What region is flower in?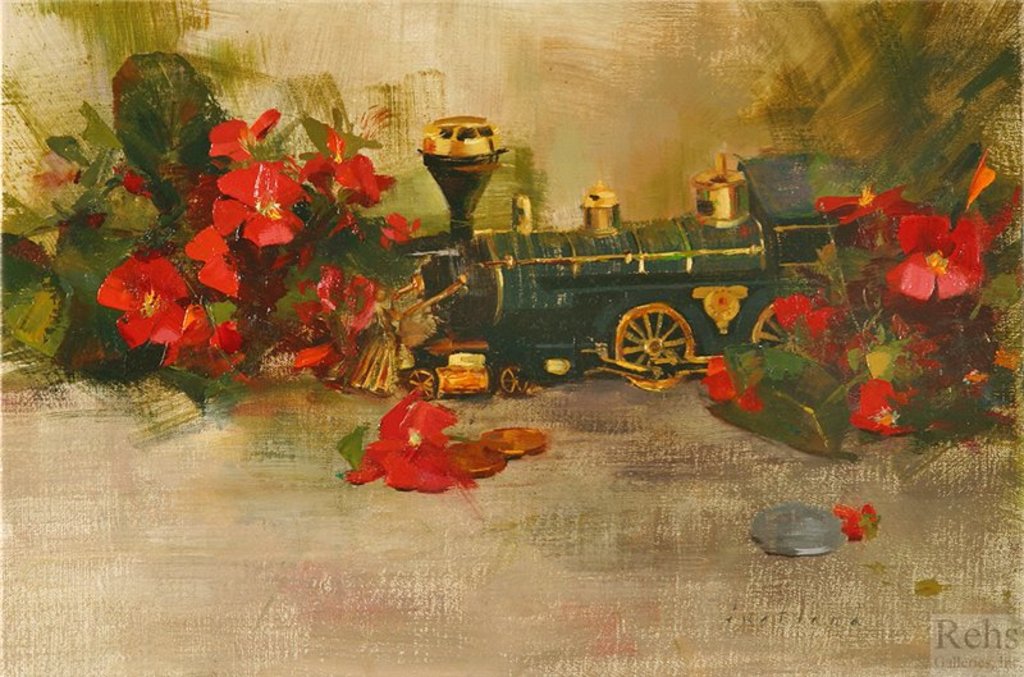
(884,201,979,305).
